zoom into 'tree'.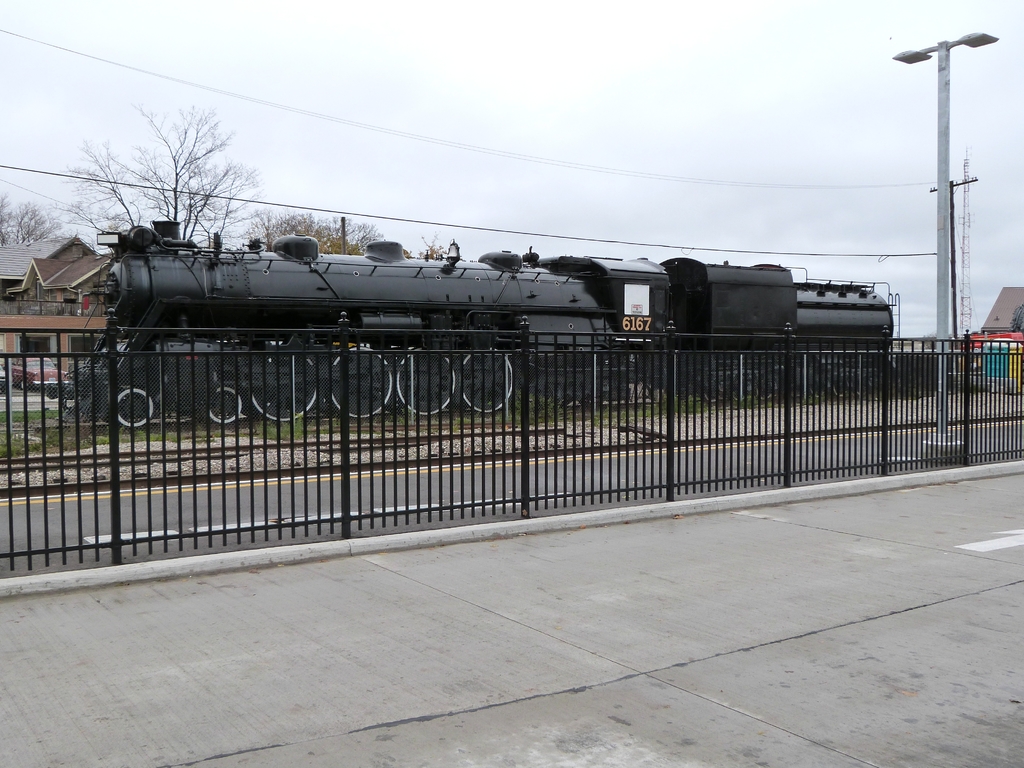
Zoom target: <region>0, 196, 65, 253</region>.
